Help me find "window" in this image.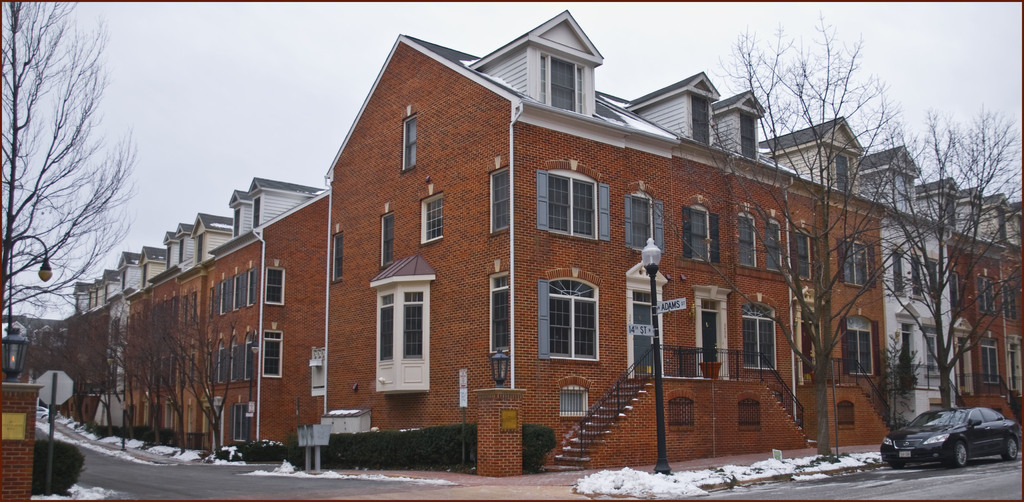
Found it: pyautogui.locateOnScreen(910, 256, 926, 299).
